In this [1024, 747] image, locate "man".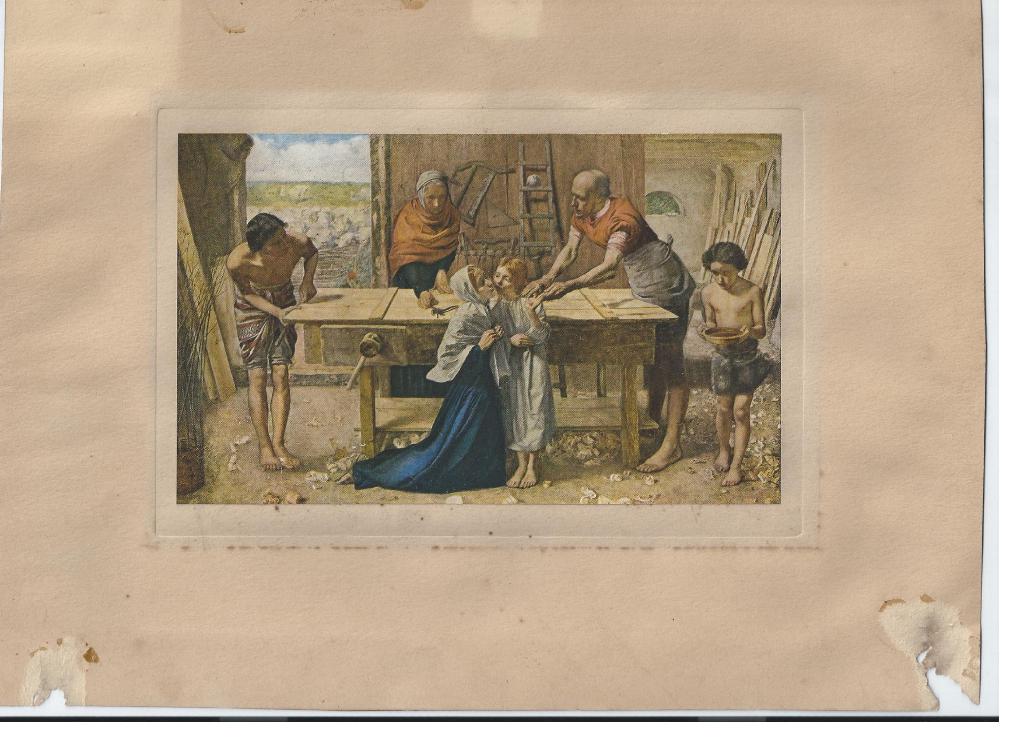
Bounding box: x1=228, y1=202, x2=317, y2=468.
